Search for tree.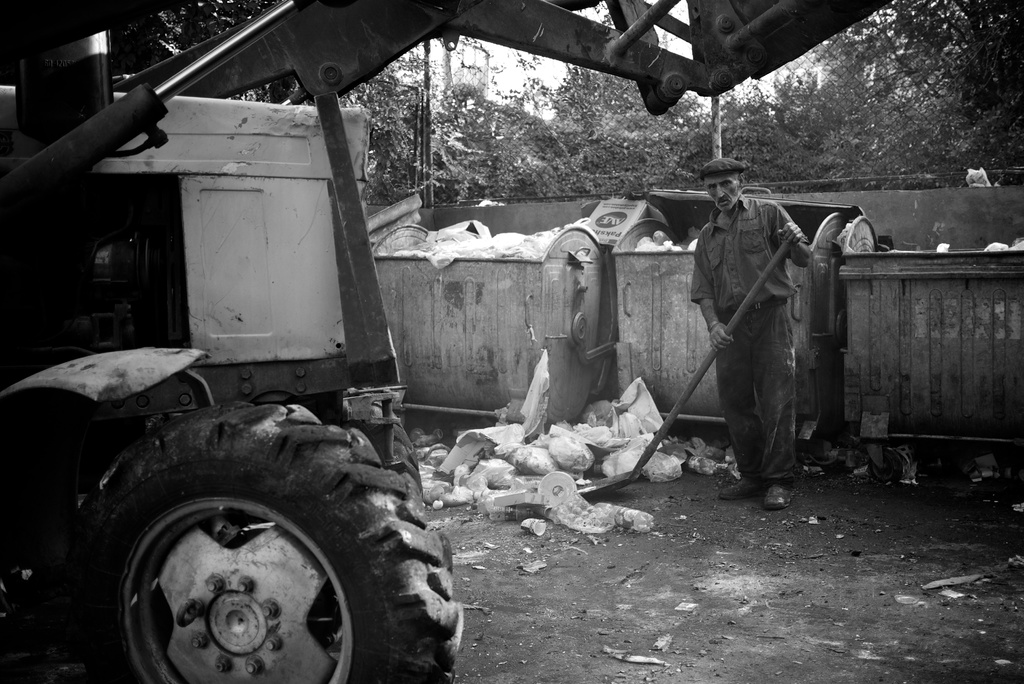
Found at 758,0,1023,193.
